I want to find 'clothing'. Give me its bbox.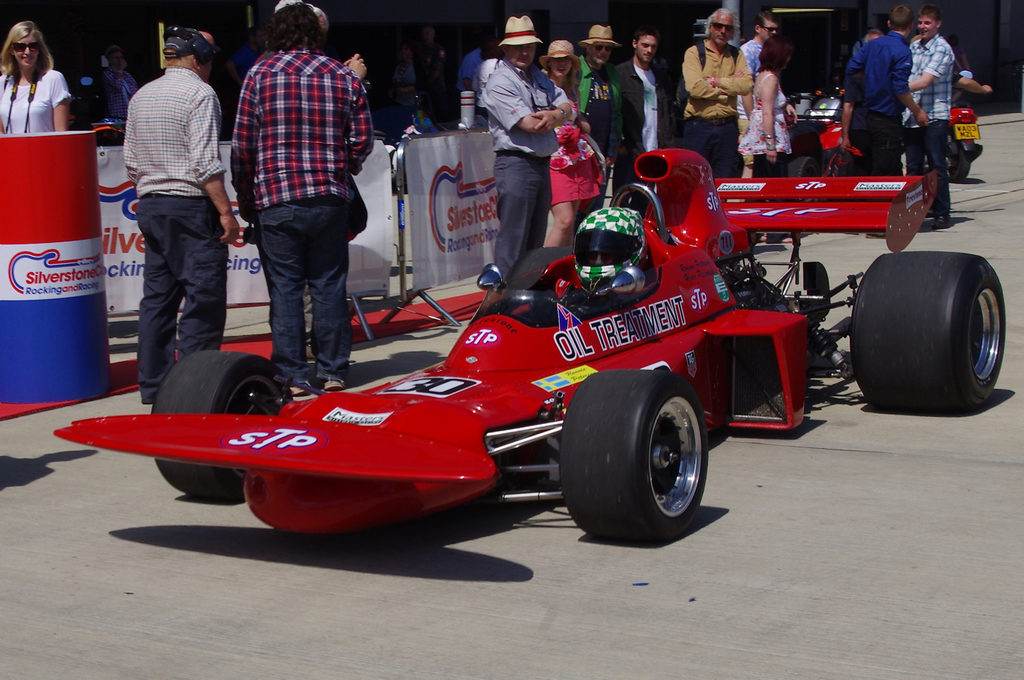
bbox(122, 61, 224, 195).
